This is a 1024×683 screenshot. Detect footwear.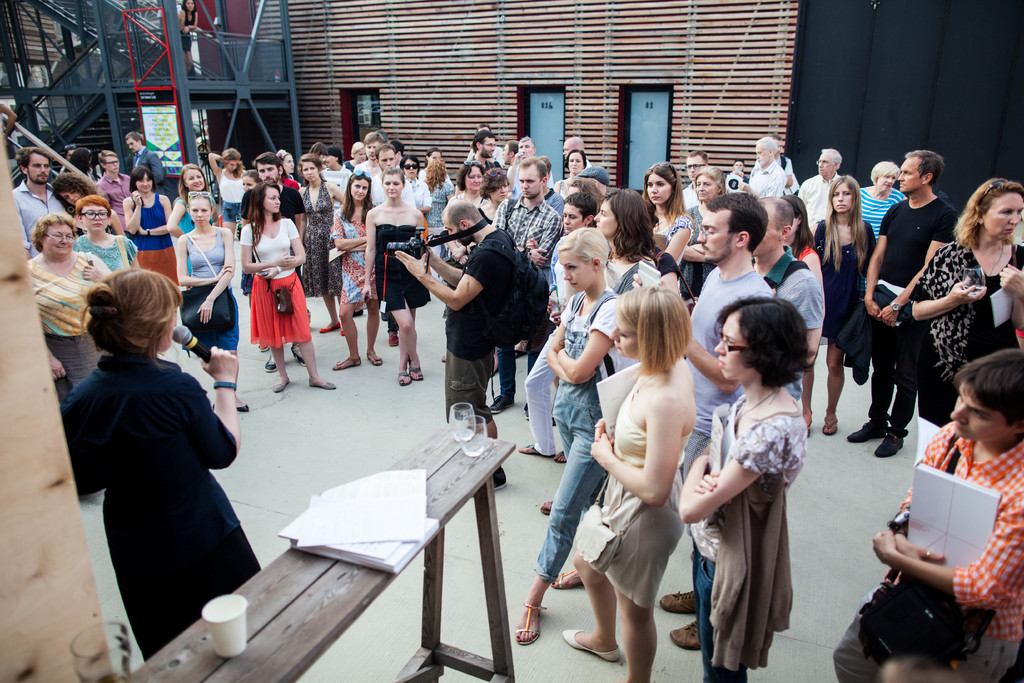
bbox(442, 353, 446, 361).
